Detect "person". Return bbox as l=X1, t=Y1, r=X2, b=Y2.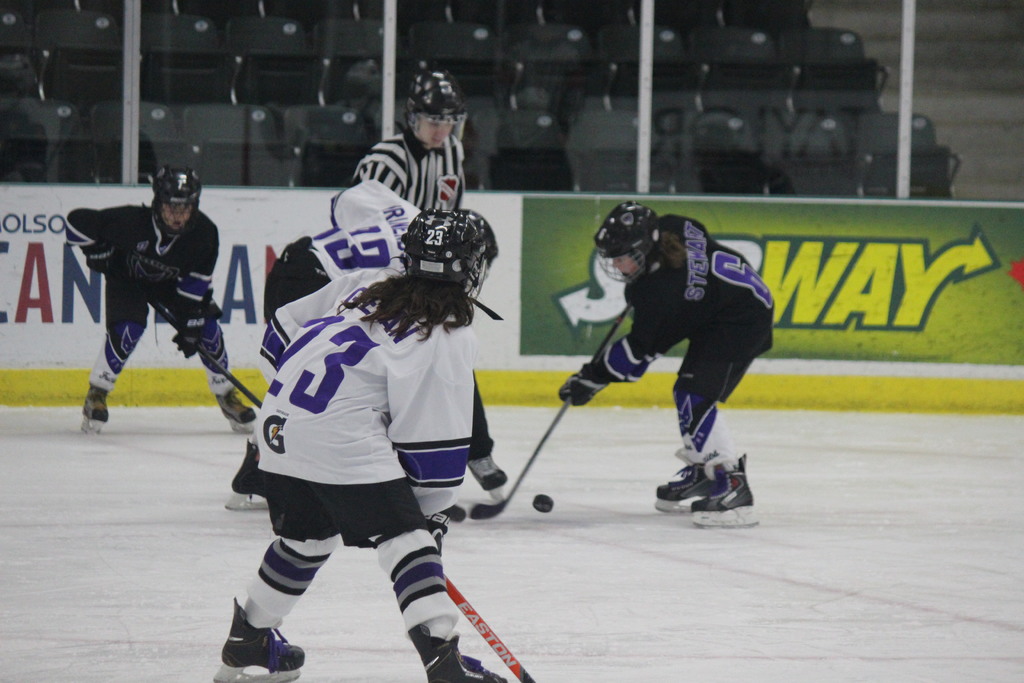
l=218, t=208, r=513, b=682.
